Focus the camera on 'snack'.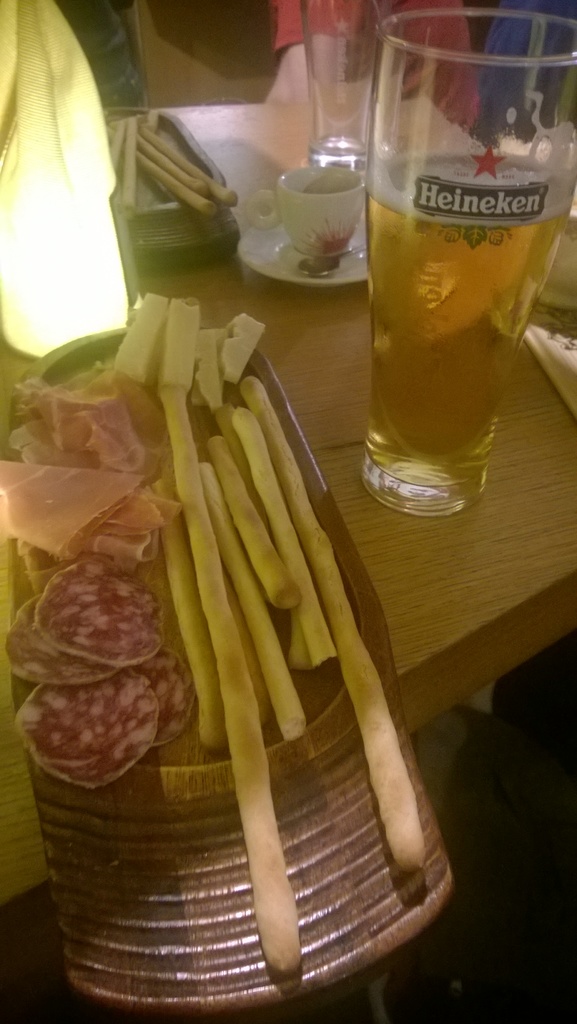
Focus region: [x1=107, y1=278, x2=431, y2=984].
